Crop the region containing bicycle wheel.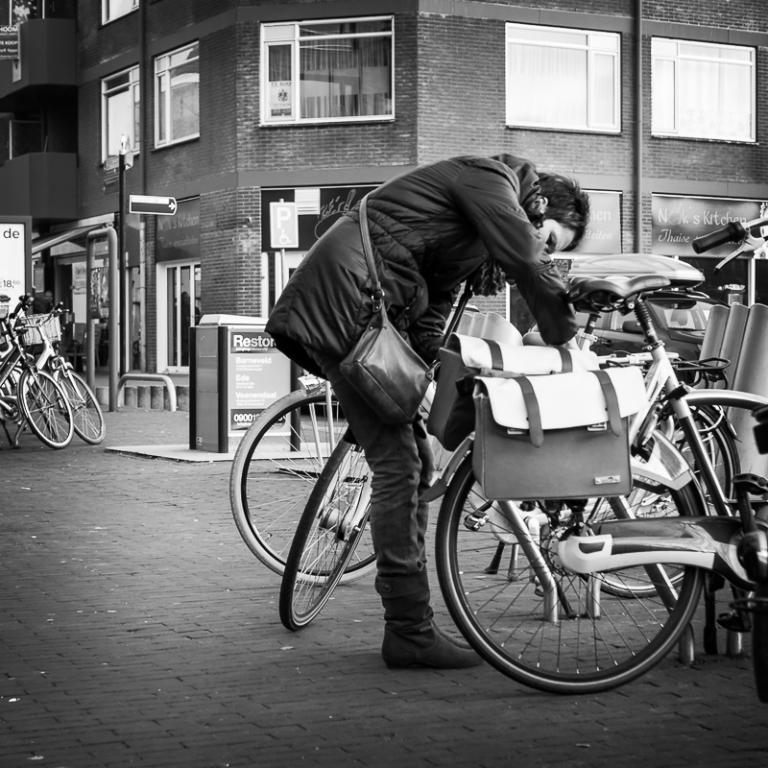
Crop region: 53:372:111:447.
